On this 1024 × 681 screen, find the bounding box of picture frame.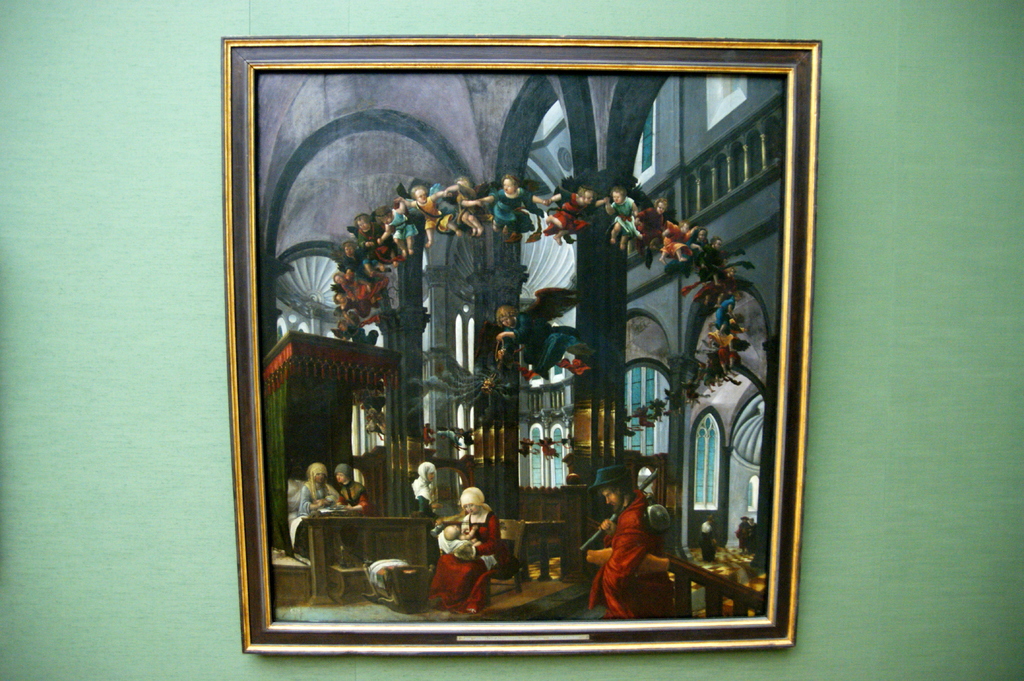
Bounding box: <box>223,33,820,661</box>.
